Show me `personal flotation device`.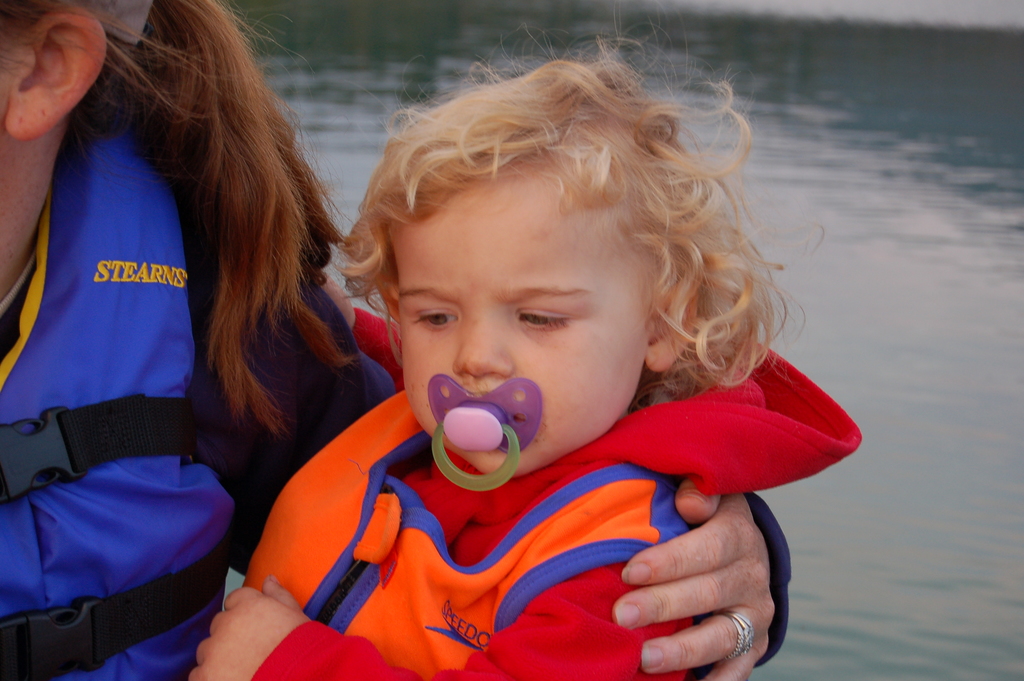
`personal flotation device` is here: {"left": 236, "top": 370, "right": 696, "bottom": 680}.
